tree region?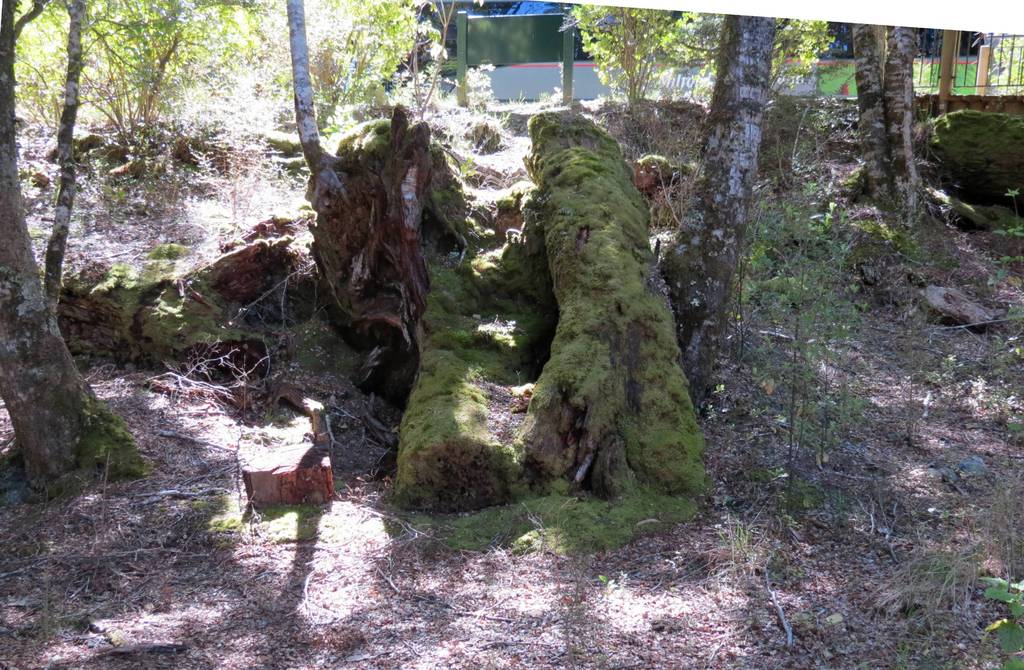
929 106 1023 202
